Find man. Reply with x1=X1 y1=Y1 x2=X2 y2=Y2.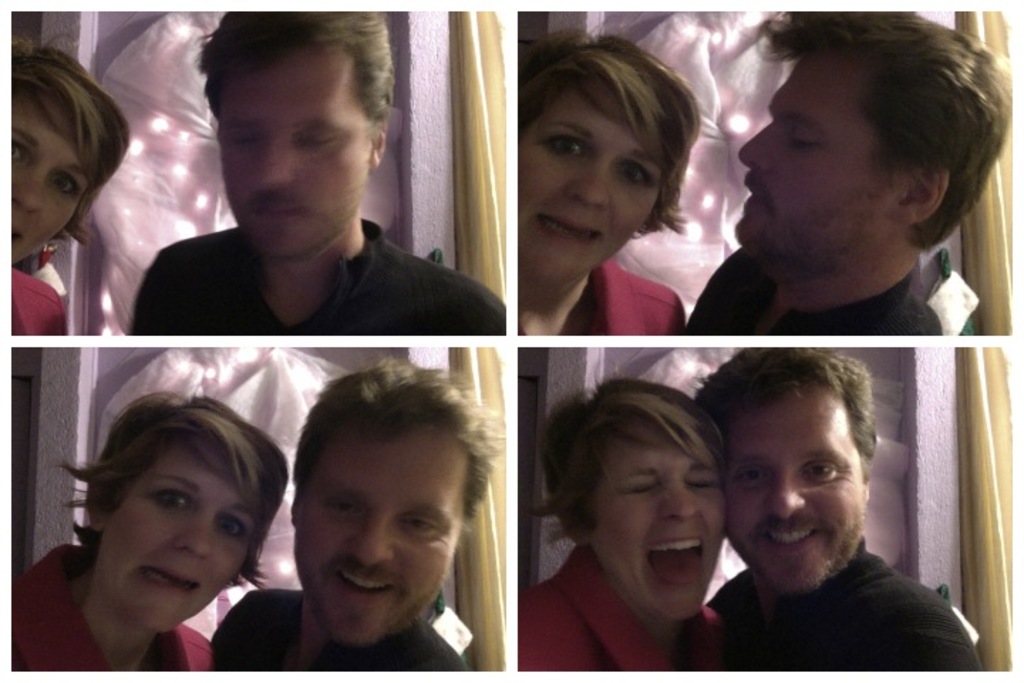
x1=710 y1=346 x2=981 y2=673.
